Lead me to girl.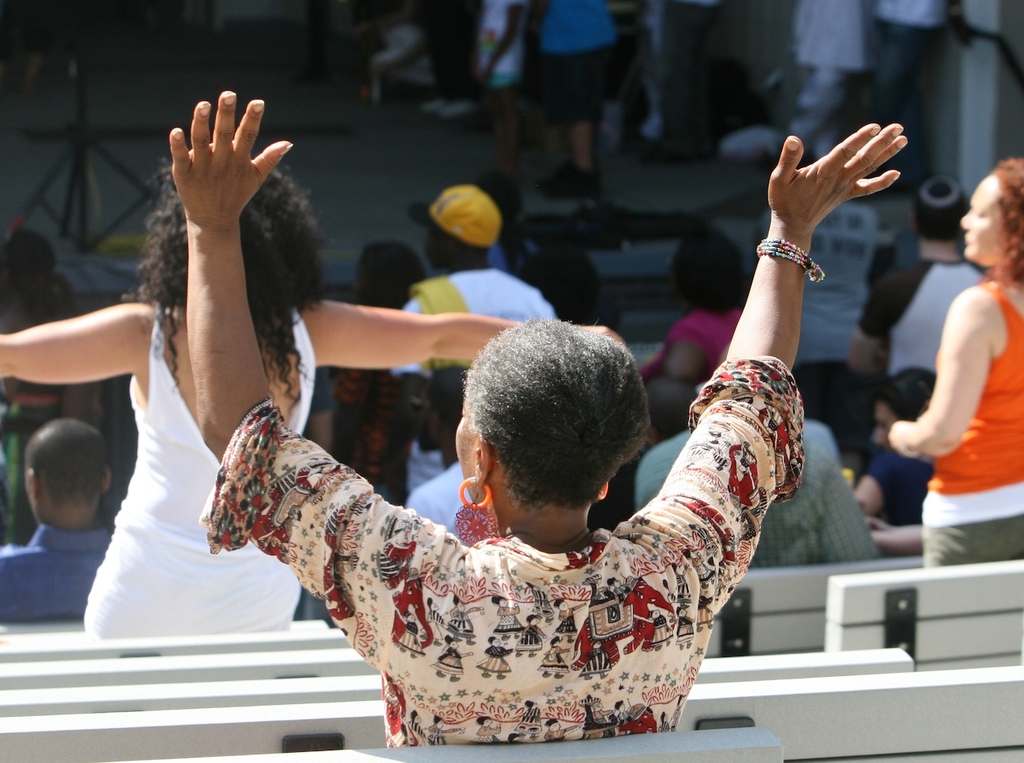
Lead to detection(334, 241, 424, 500).
